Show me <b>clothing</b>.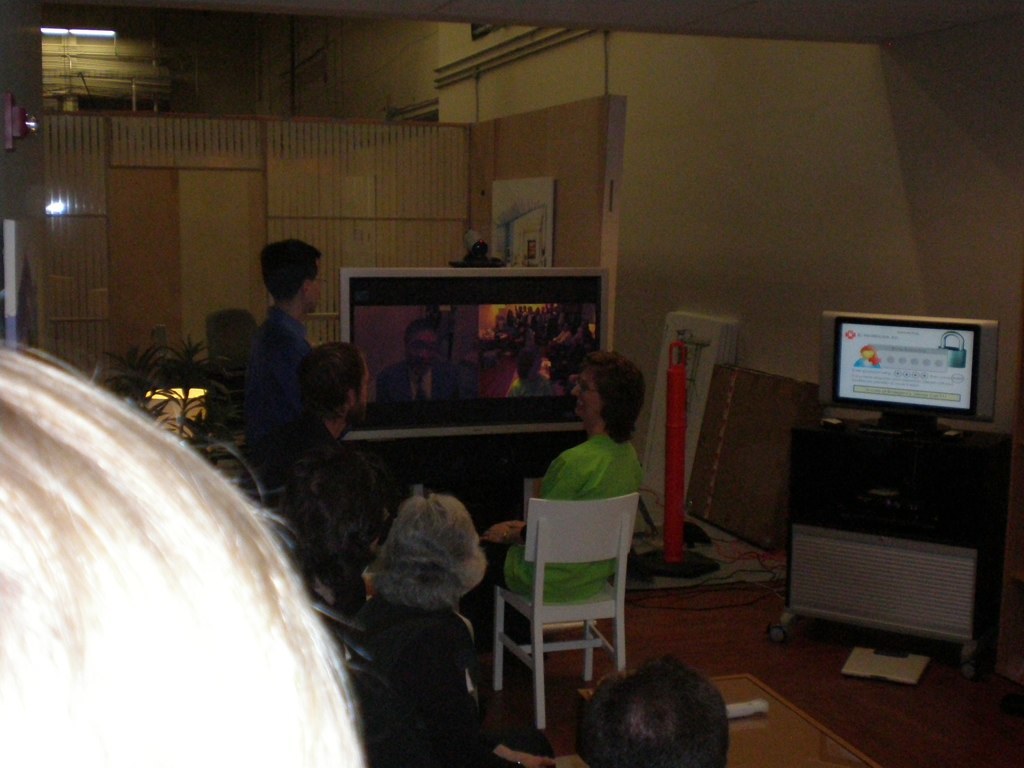
<b>clothing</b> is here: BBox(348, 591, 508, 767).
